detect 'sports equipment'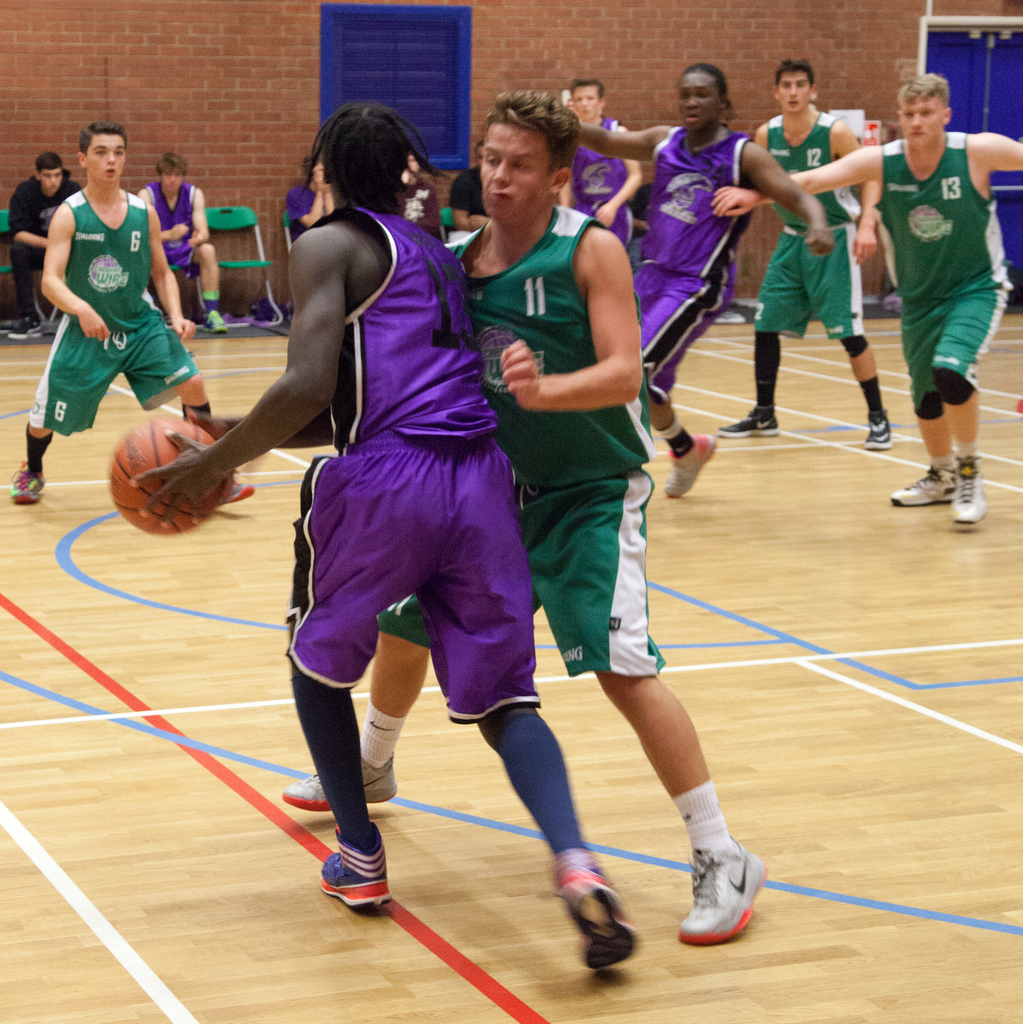
(8,456,47,503)
